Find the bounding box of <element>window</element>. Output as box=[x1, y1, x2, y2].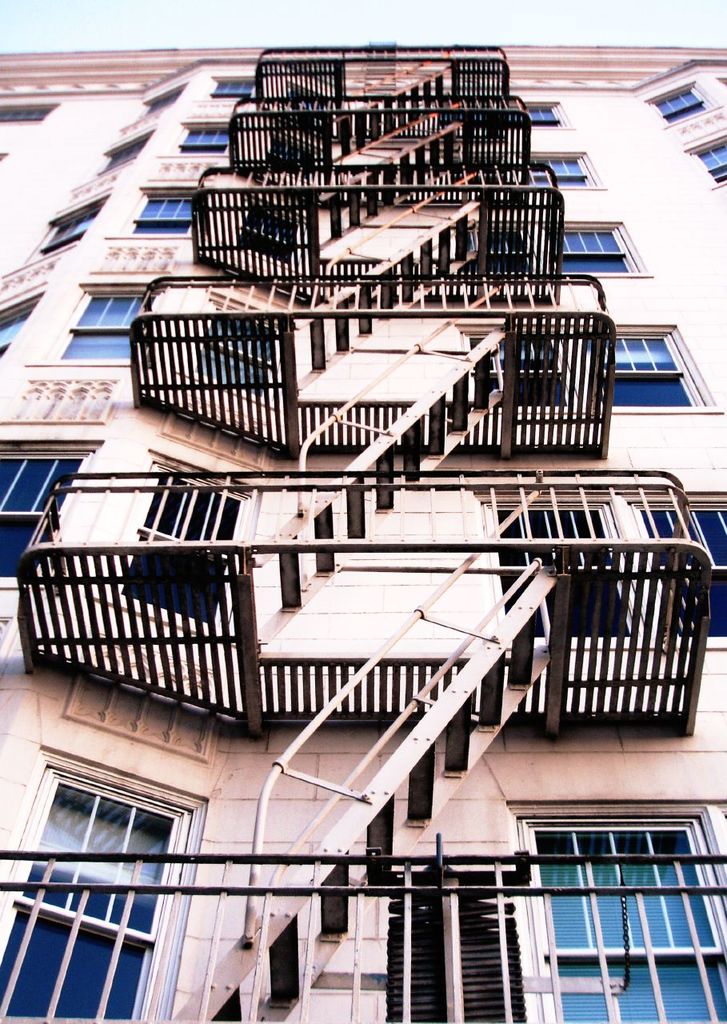
box=[34, 742, 207, 958].
